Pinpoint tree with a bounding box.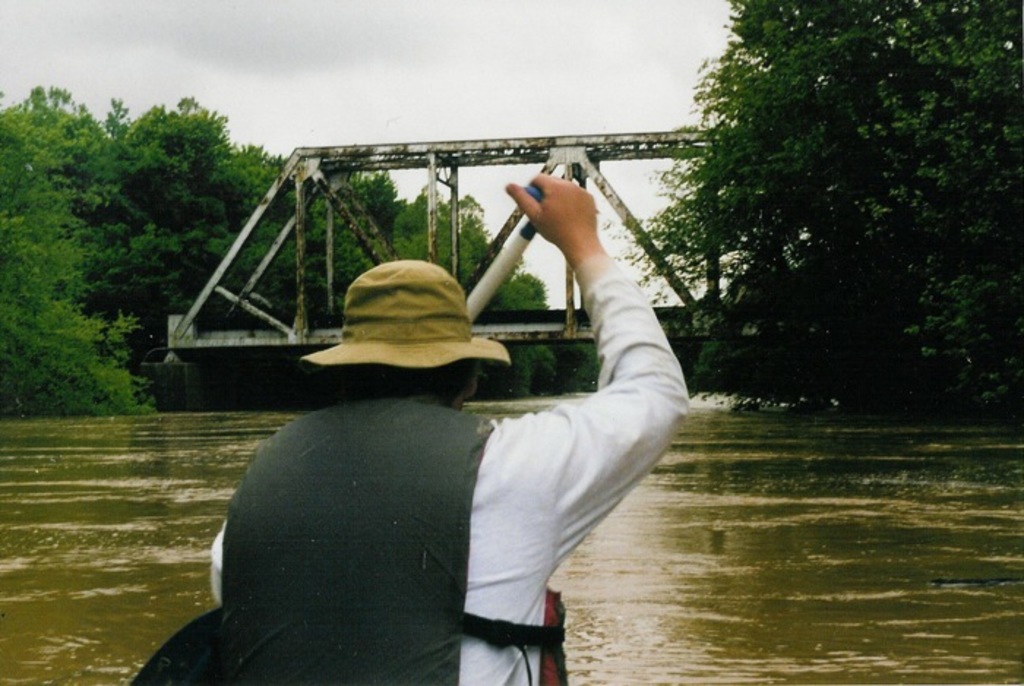
rect(606, 0, 1023, 408).
